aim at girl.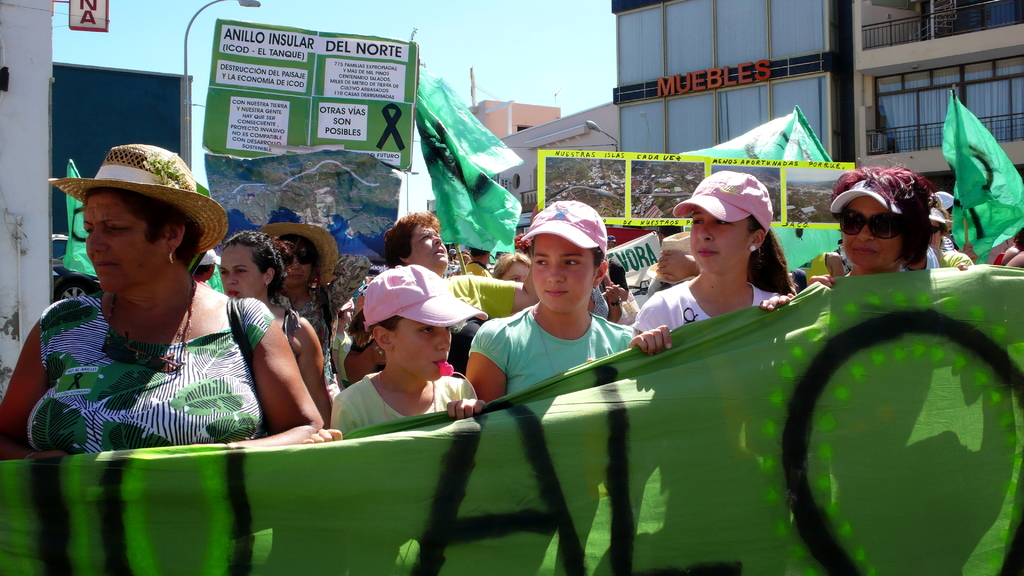
Aimed at locate(628, 171, 796, 360).
